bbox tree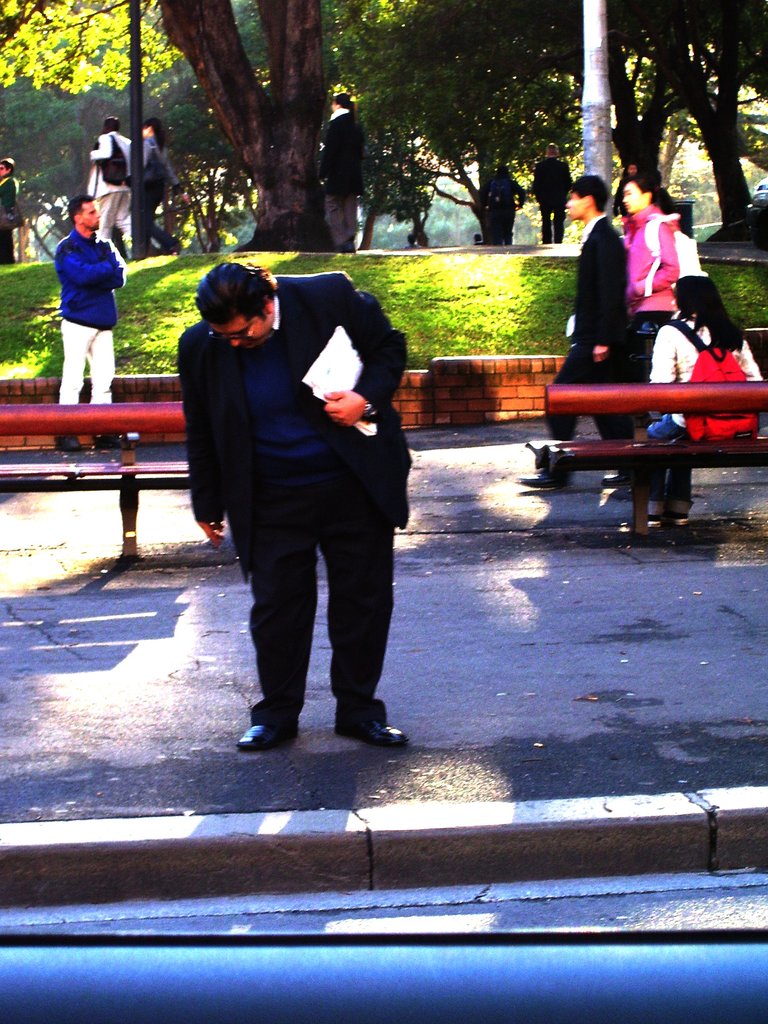
l=317, t=3, r=440, b=255
